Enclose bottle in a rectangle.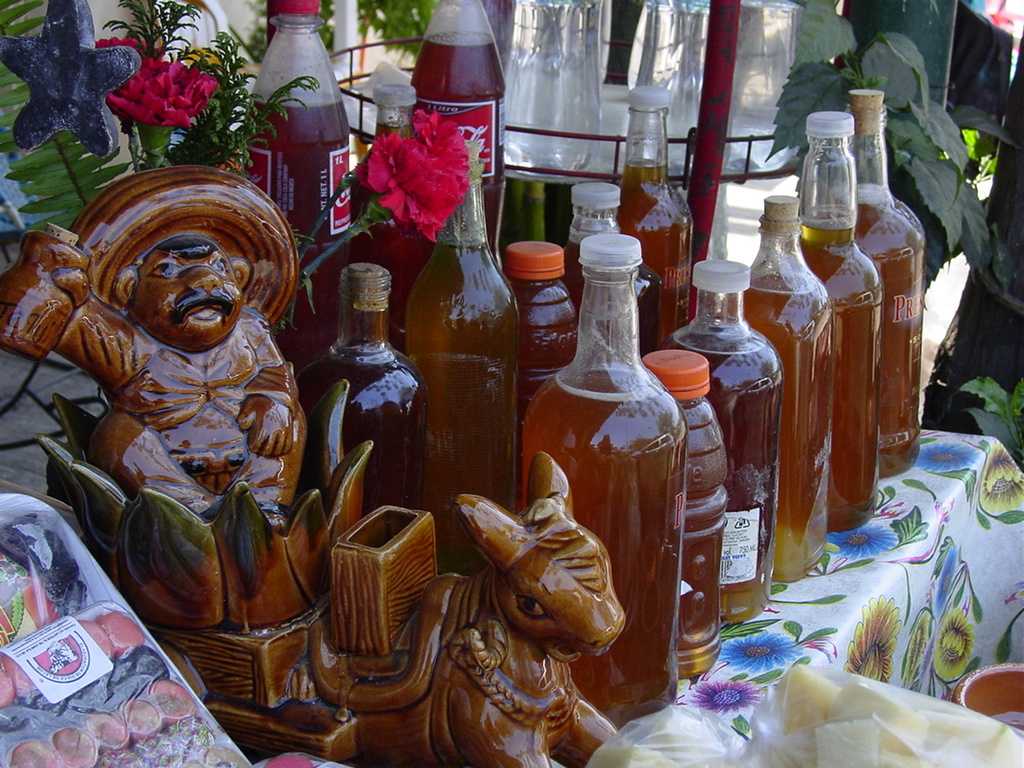
743/186/834/586.
